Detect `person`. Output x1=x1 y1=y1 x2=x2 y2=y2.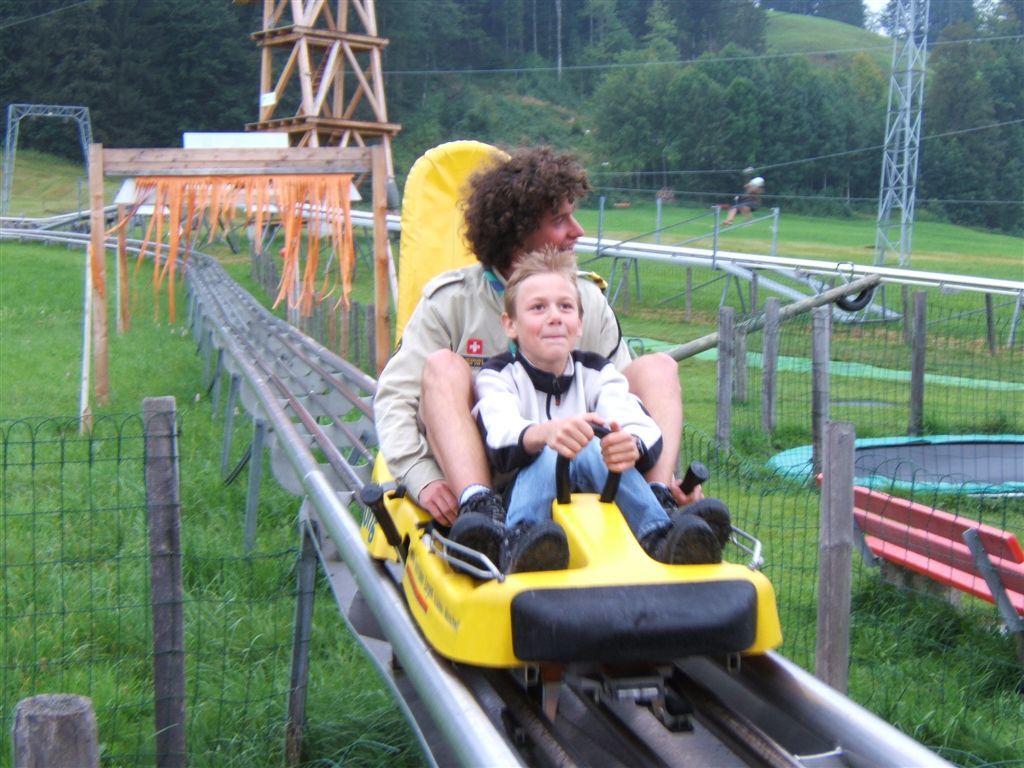
x1=404 y1=167 x2=759 y2=673.
